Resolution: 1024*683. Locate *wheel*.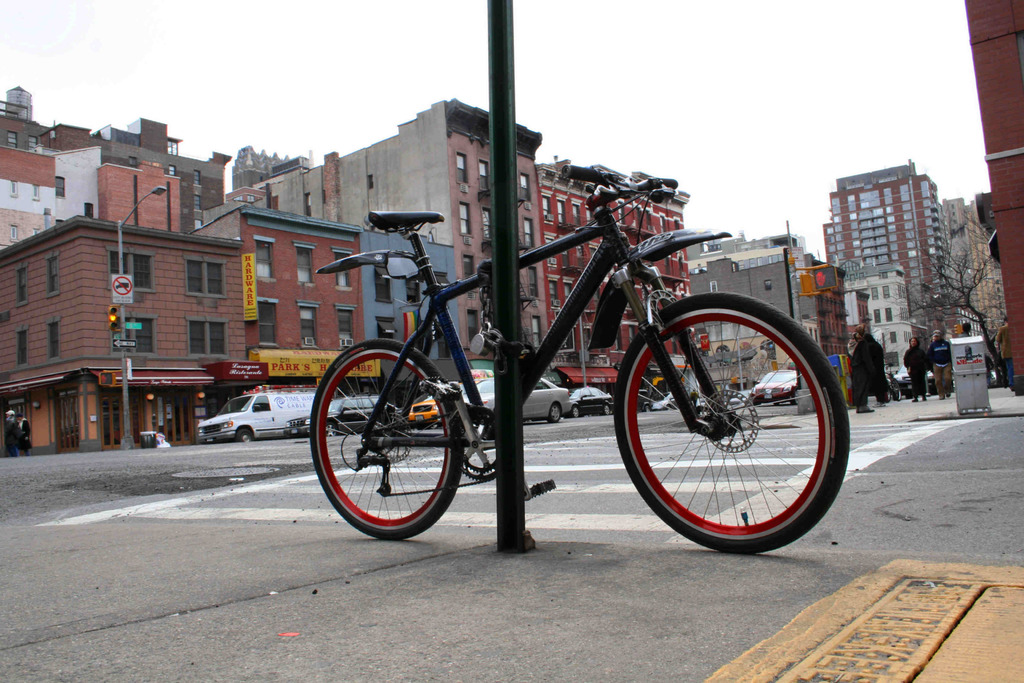
Rect(892, 379, 902, 400).
